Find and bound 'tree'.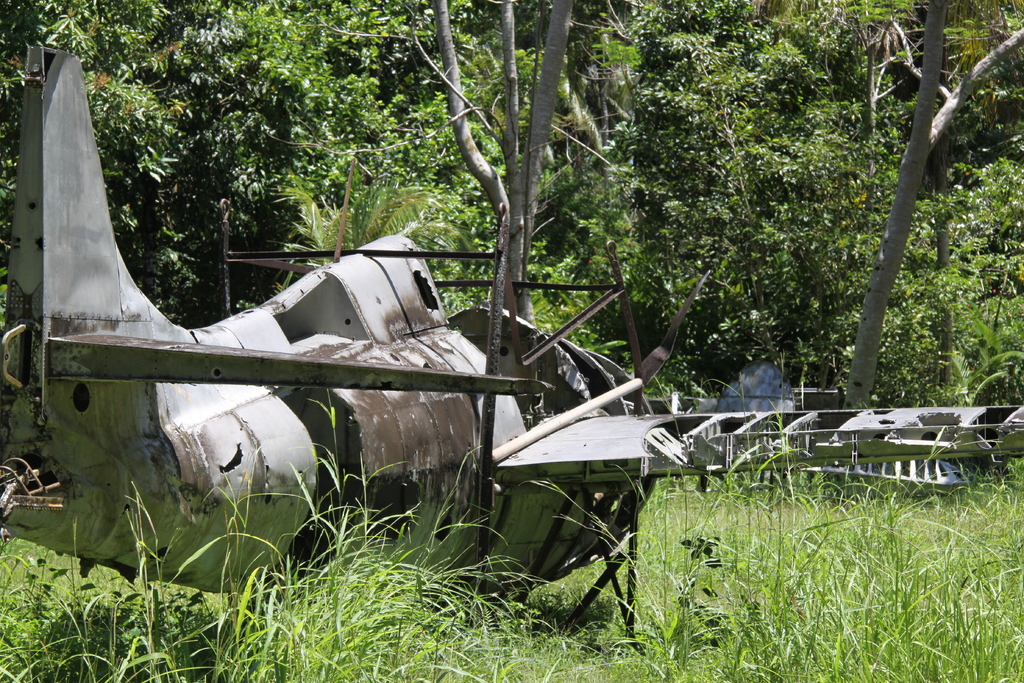
Bound: box(754, 0, 1023, 420).
